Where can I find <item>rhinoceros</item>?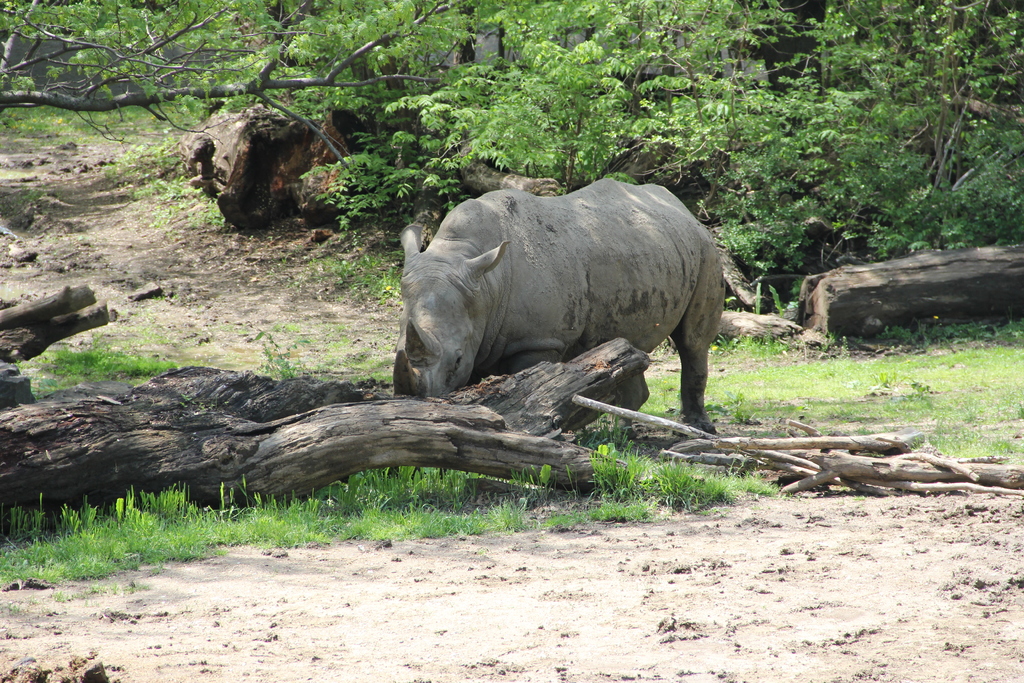
You can find it at (x1=388, y1=178, x2=726, y2=437).
